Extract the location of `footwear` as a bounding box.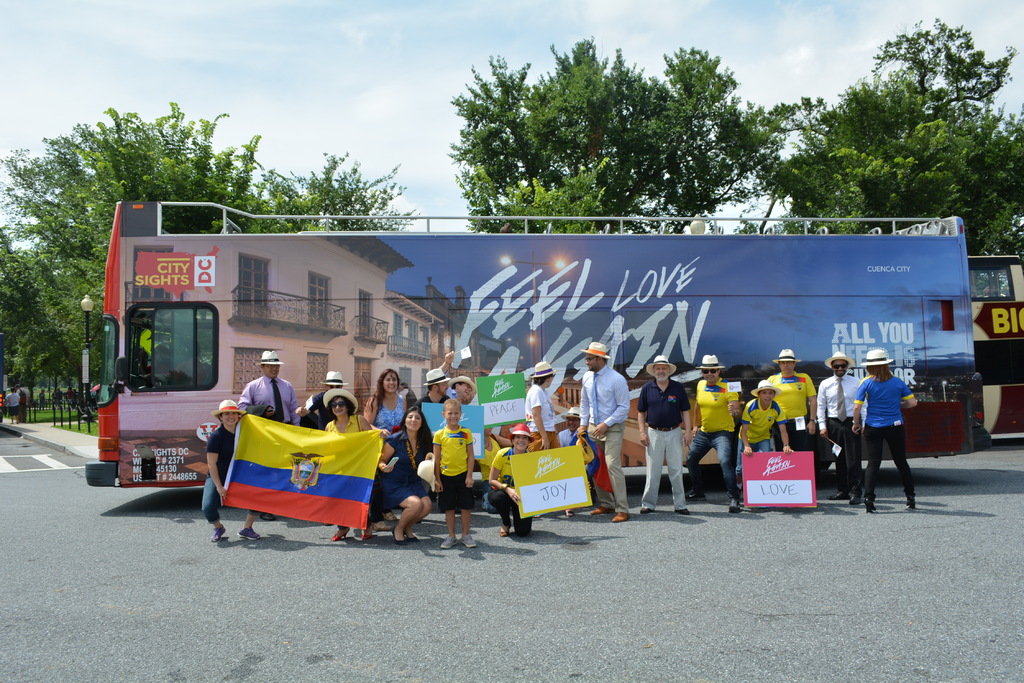
select_region(673, 504, 689, 518).
